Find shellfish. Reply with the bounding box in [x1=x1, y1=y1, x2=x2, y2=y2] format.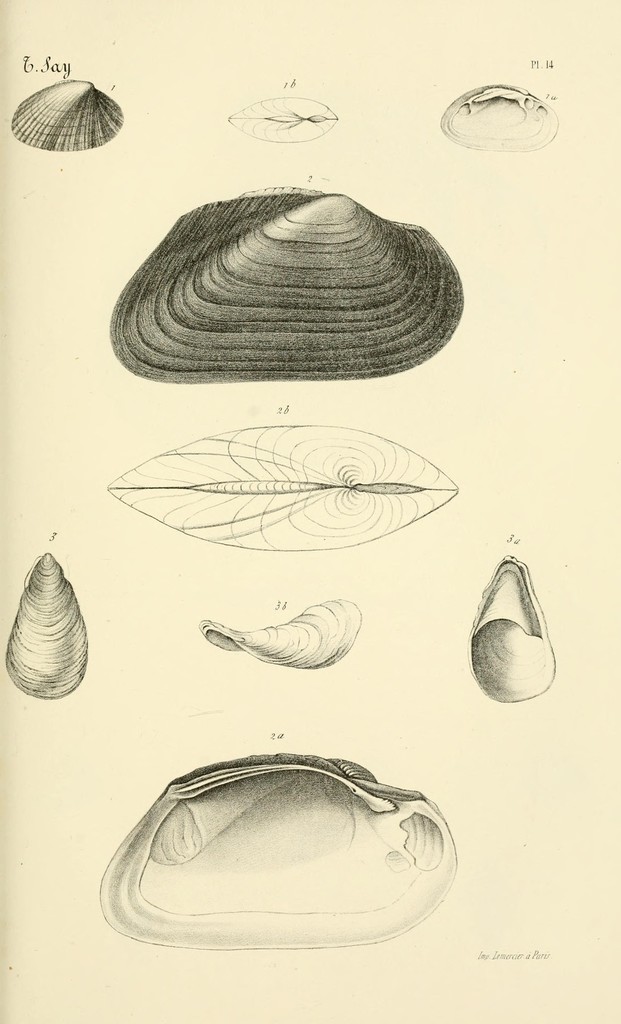
[x1=467, y1=556, x2=563, y2=706].
